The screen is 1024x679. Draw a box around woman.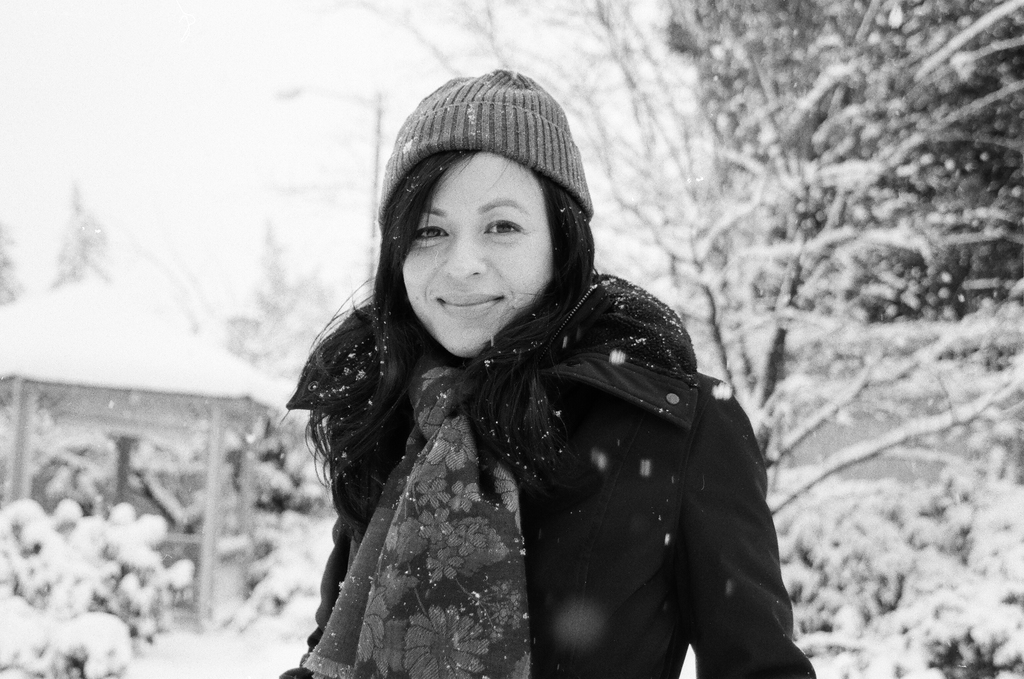
bbox(252, 78, 815, 675).
